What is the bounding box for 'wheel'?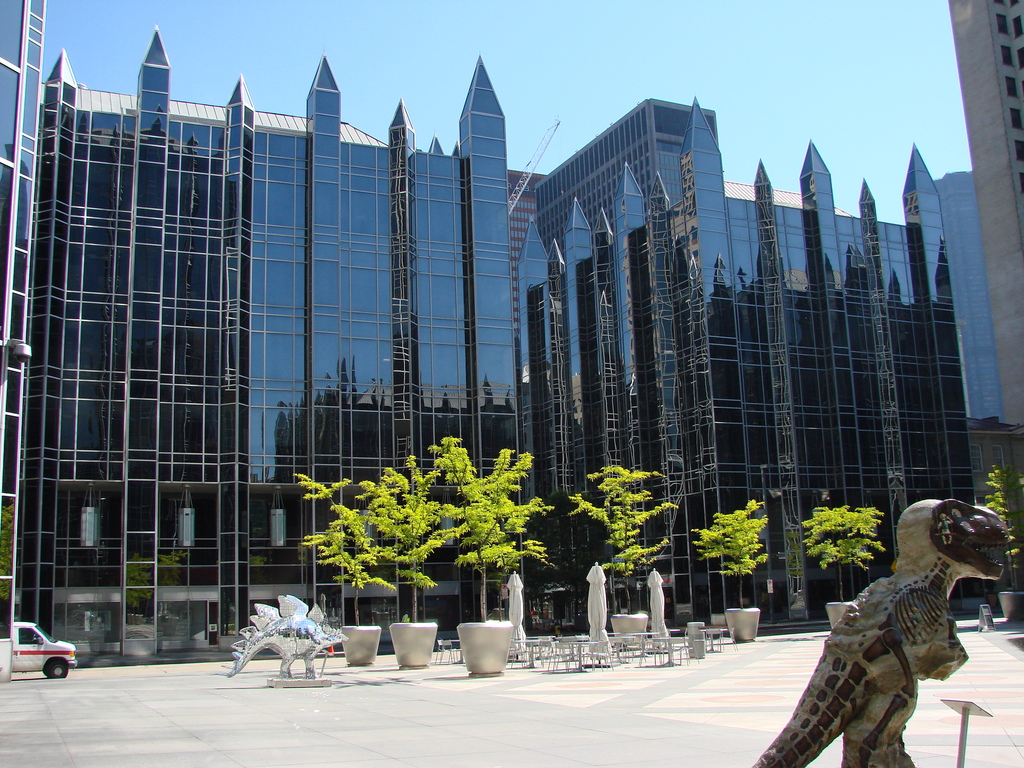
{"left": 45, "top": 657, "right": 68, "bottom": 676}.
